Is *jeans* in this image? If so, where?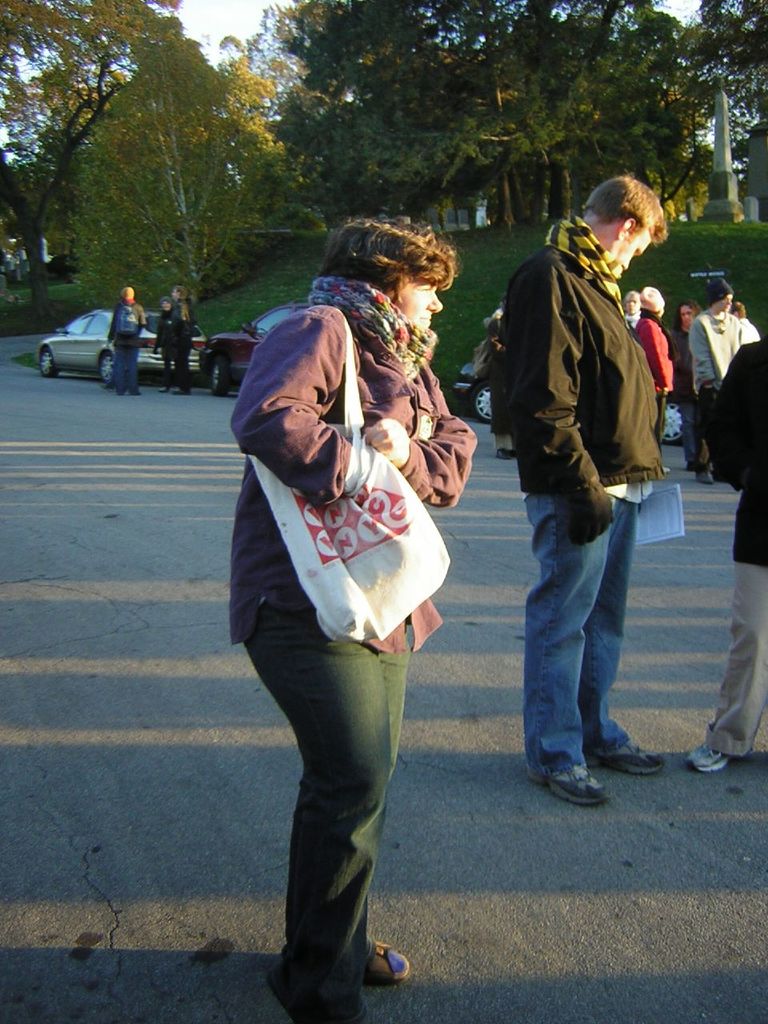
Yes, at (112, 344, 138, 392).
